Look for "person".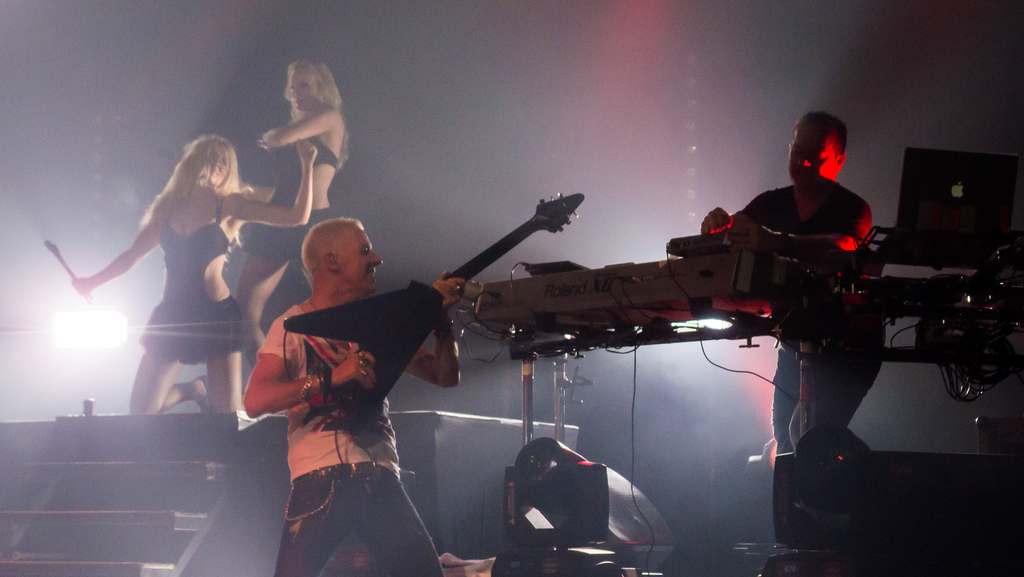
Found: l=252, t=58, r=354, b=359.
